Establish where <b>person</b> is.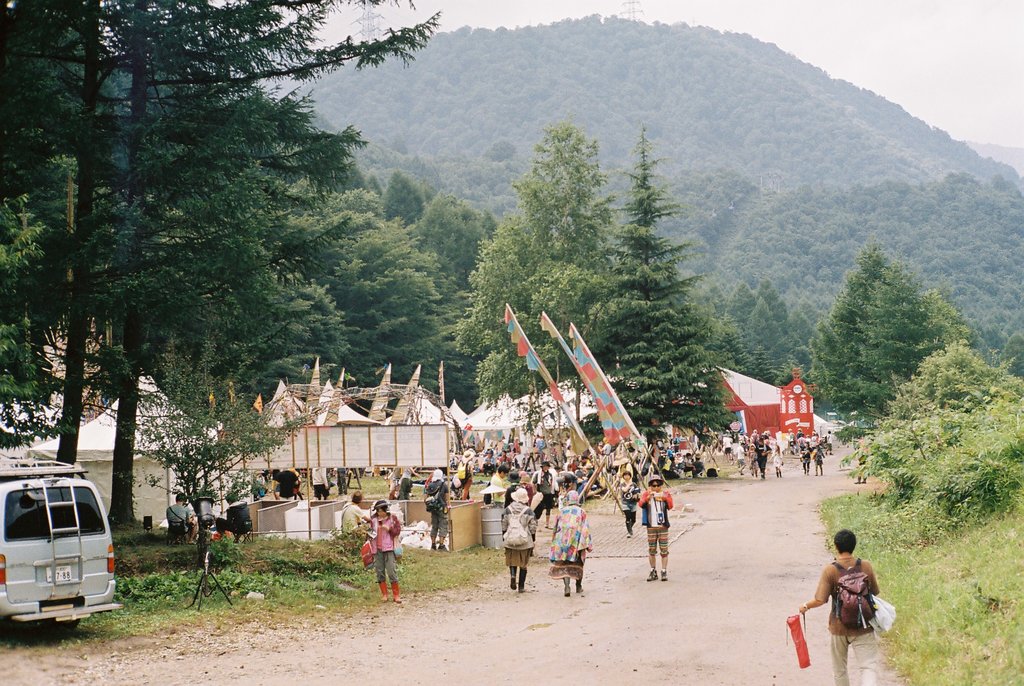
Established at detection(791, 527, 883, 685).
